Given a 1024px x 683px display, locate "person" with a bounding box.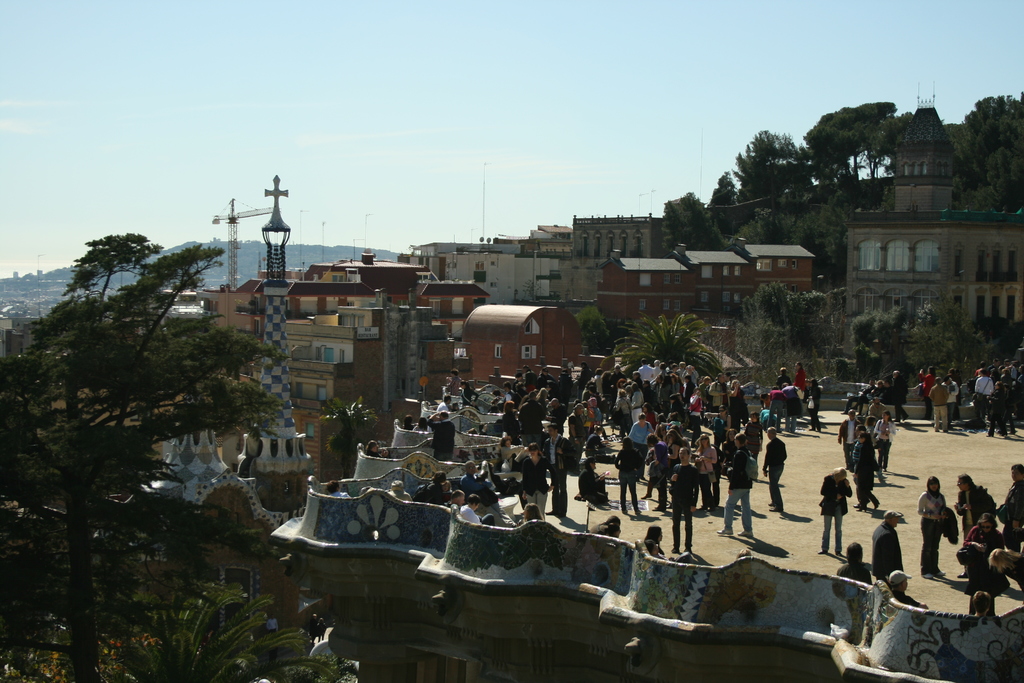
Located: bbox=(910, 472, 948, 575).
